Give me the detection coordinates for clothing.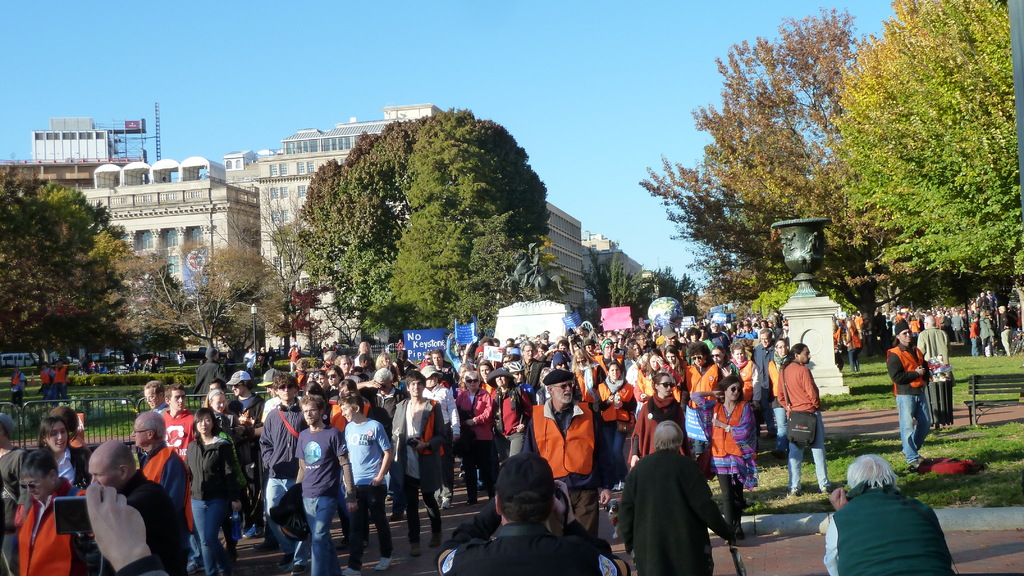
(625, 428, 739, 575).
